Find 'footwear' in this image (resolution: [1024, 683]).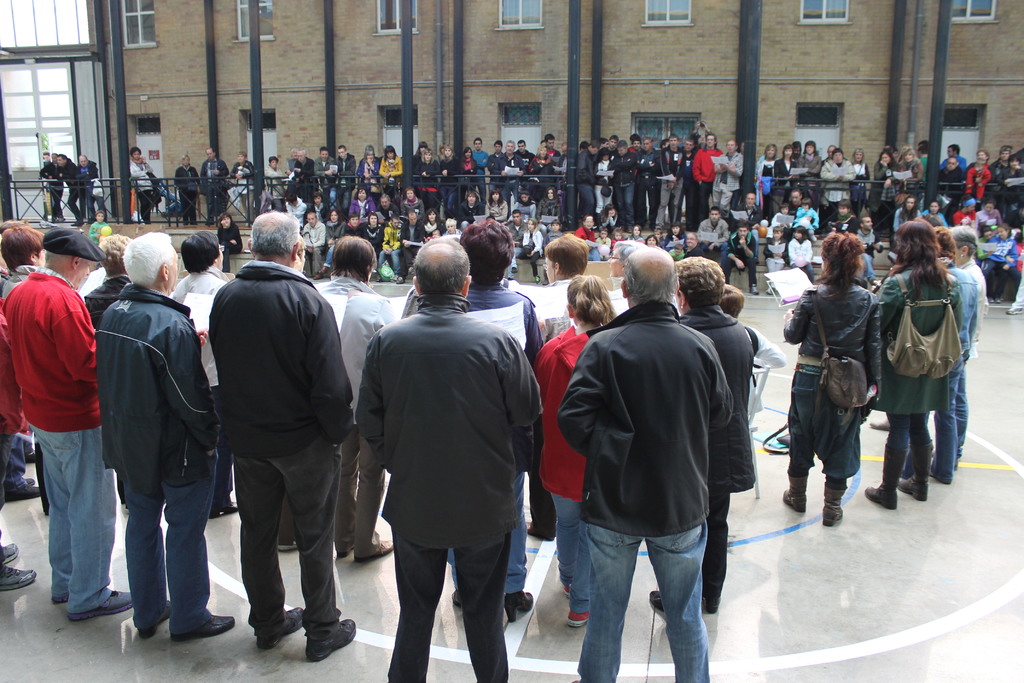
508 591 538 625.
